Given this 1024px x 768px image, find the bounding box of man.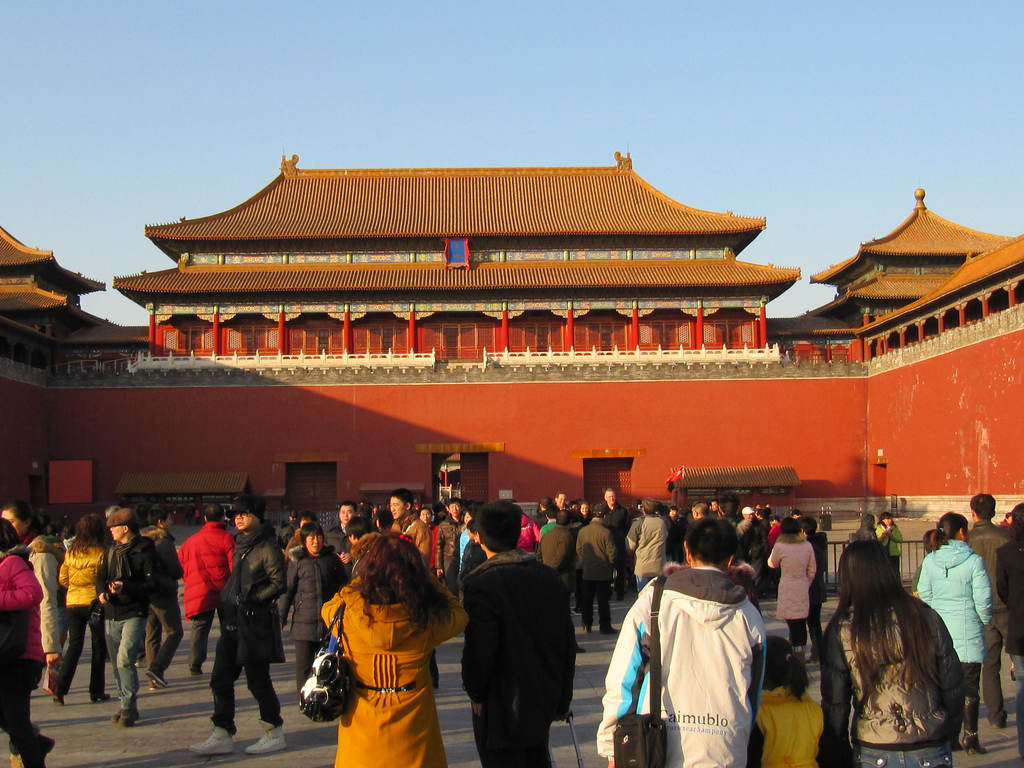
(x1=767, y1=511, x2=787, y2=544).
